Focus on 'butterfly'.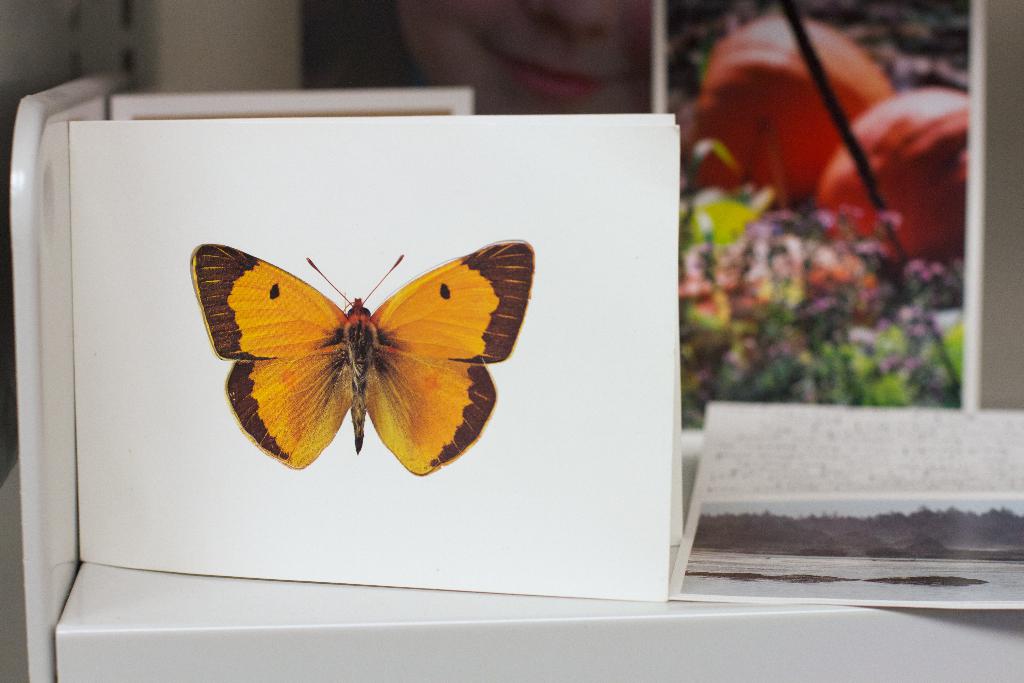
Focused at (left=187, top=238, right=535, bottom=477).
